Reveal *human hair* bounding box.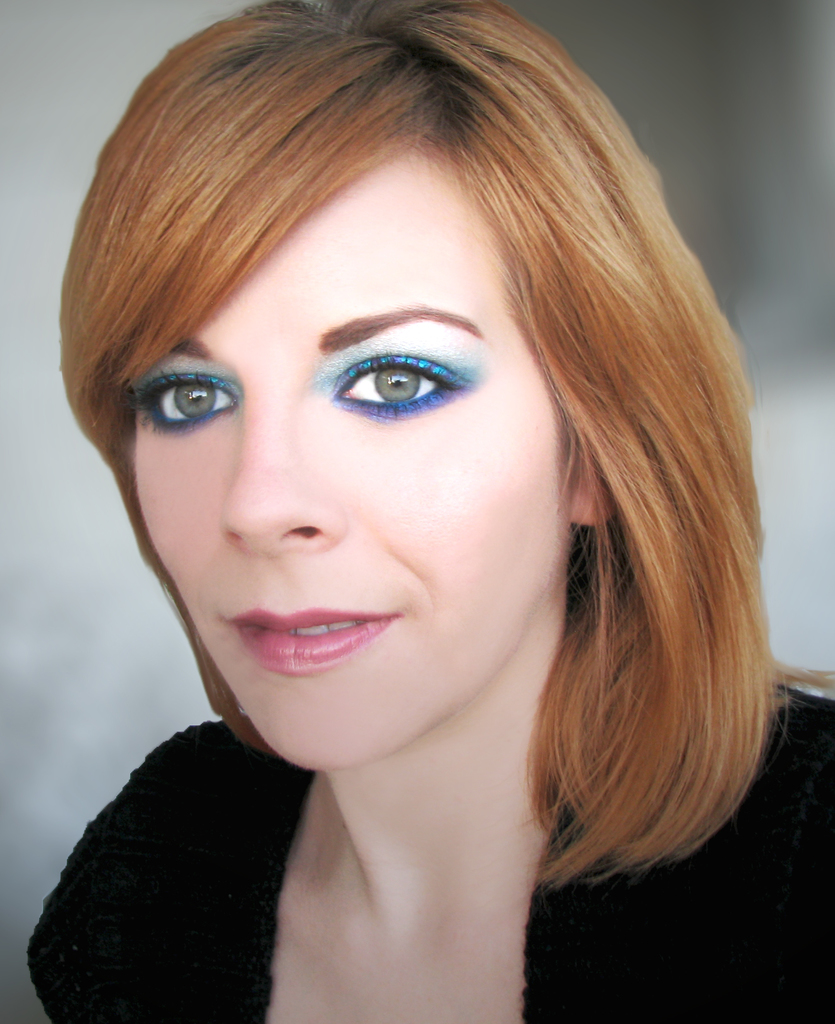
Revealed: <bbox>65, 0, 825, 892</bbox>.
